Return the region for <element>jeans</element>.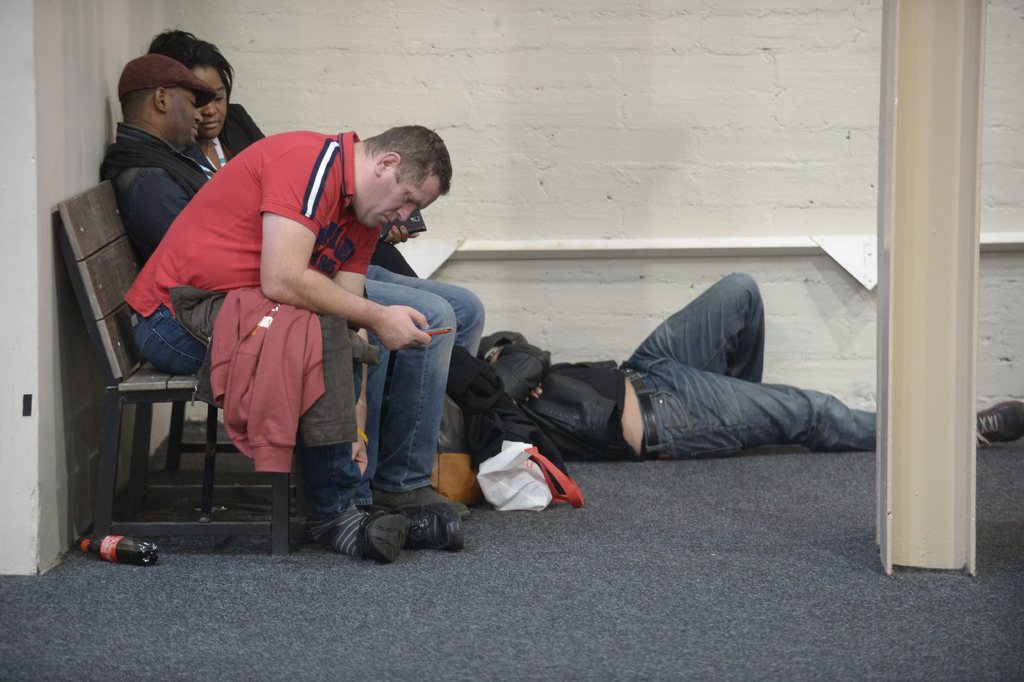
(x1=357, y1=267, x2=486, y2=490).
